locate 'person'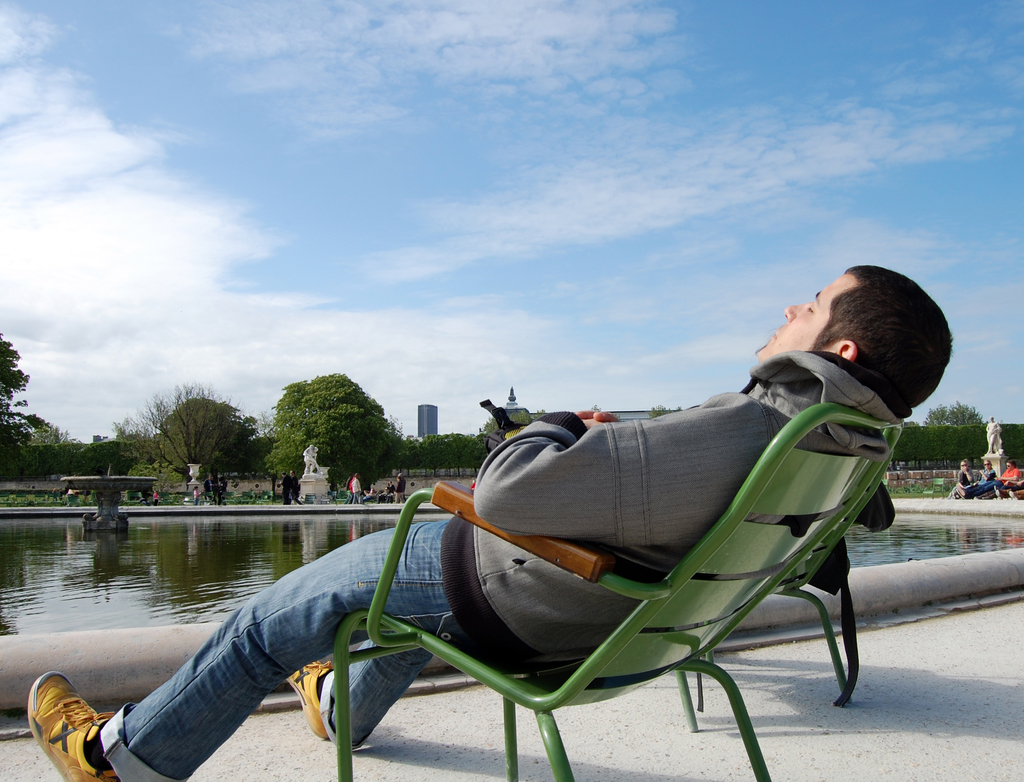
l=26, t=257, r=953, b=781
